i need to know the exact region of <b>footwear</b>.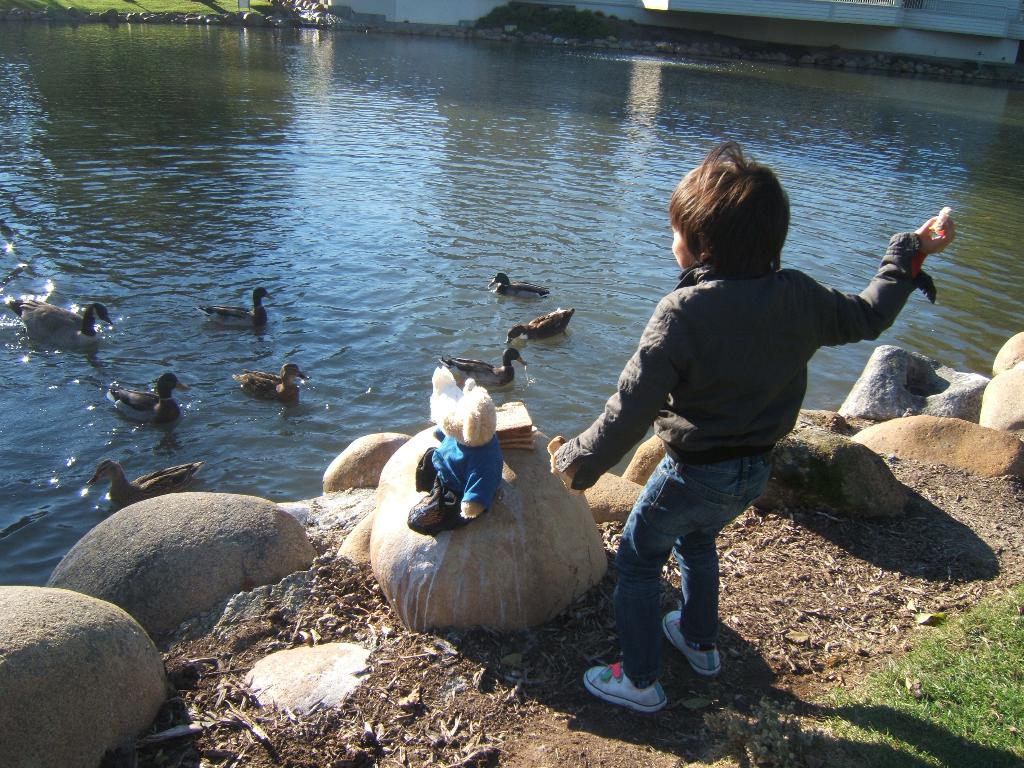
Region: <box>663,604,721,678</box>.
